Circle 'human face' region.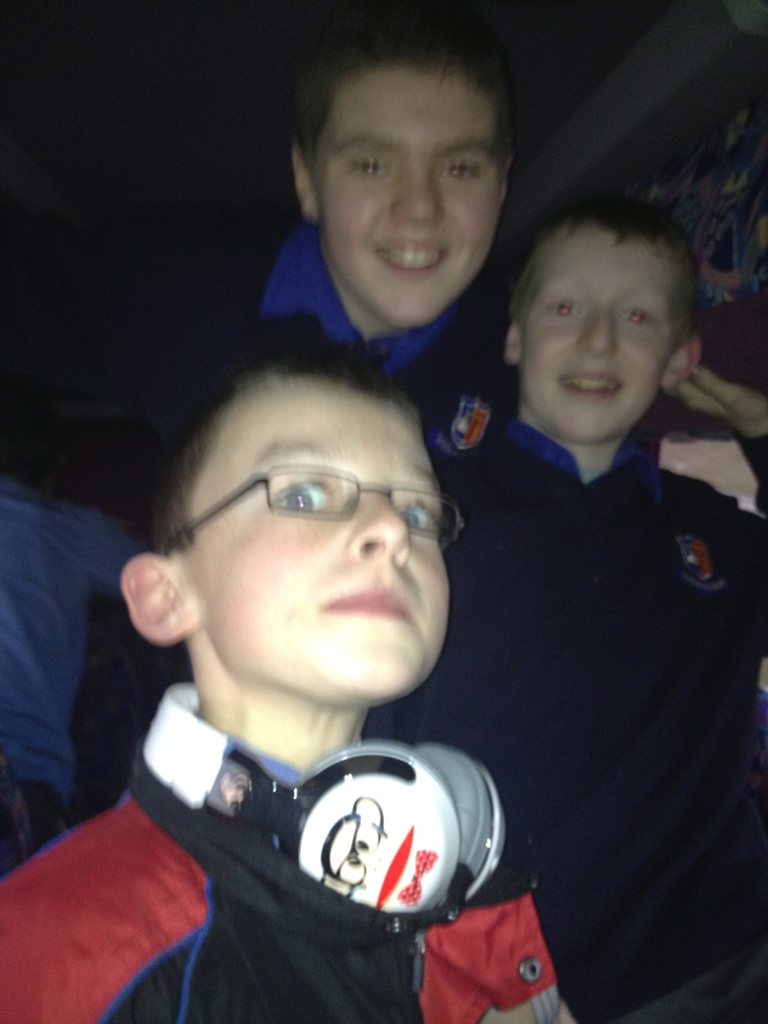
Region: detection(319, 70, 506, 326).
